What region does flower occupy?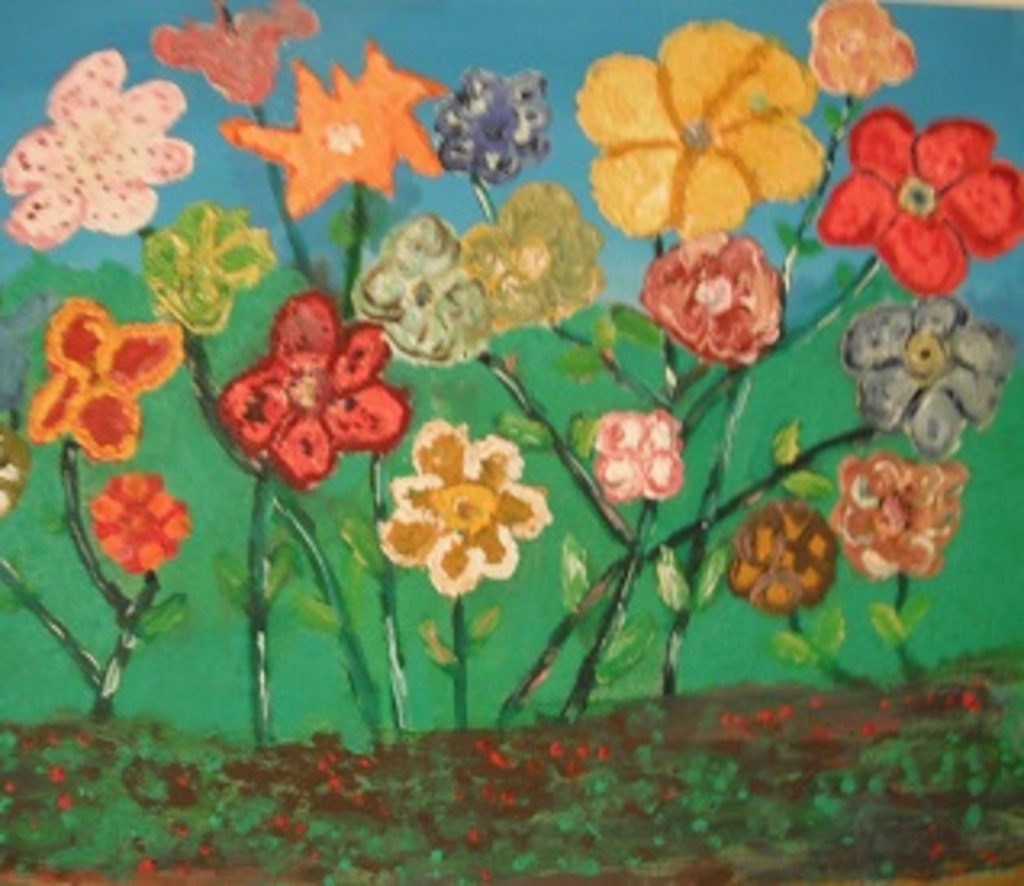
bbox=(23, 300, 184, 464).
